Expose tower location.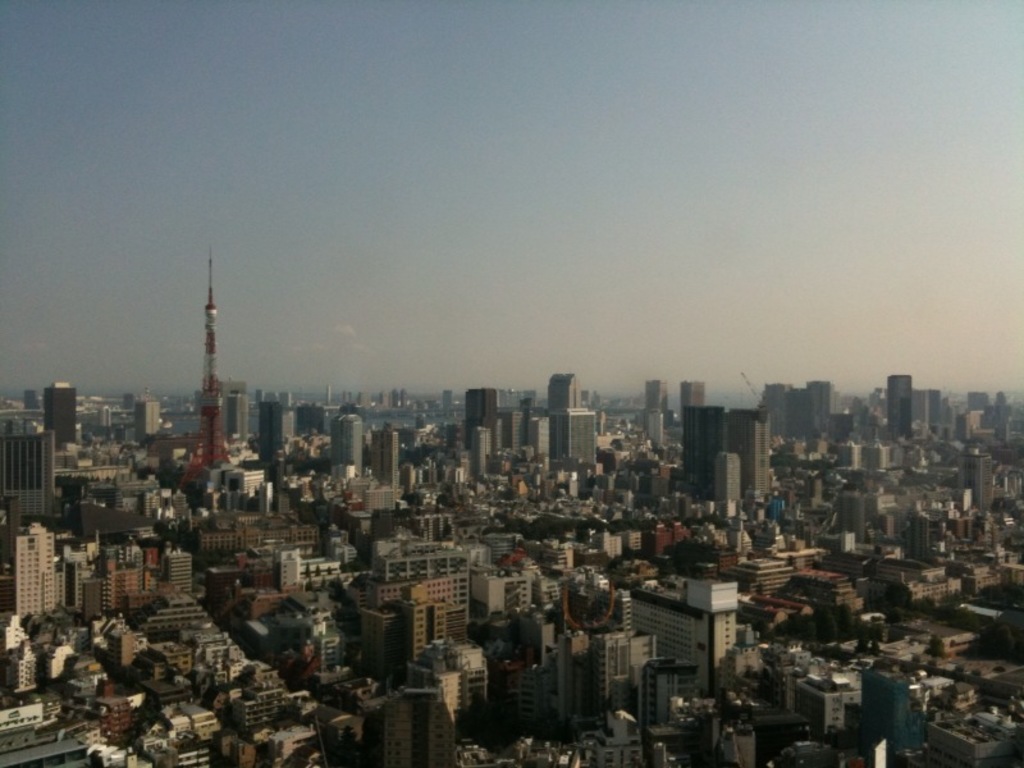
Exposed at region(549, 406, 593, 474).
